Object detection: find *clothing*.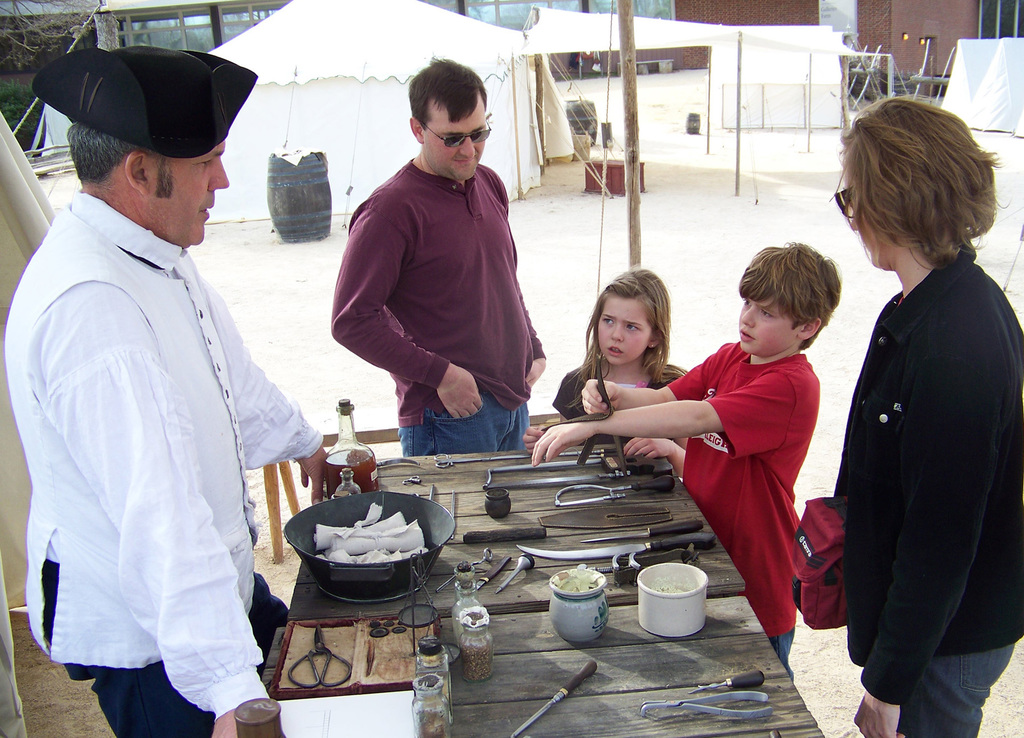
detection(835, 254, 1023, 737).
